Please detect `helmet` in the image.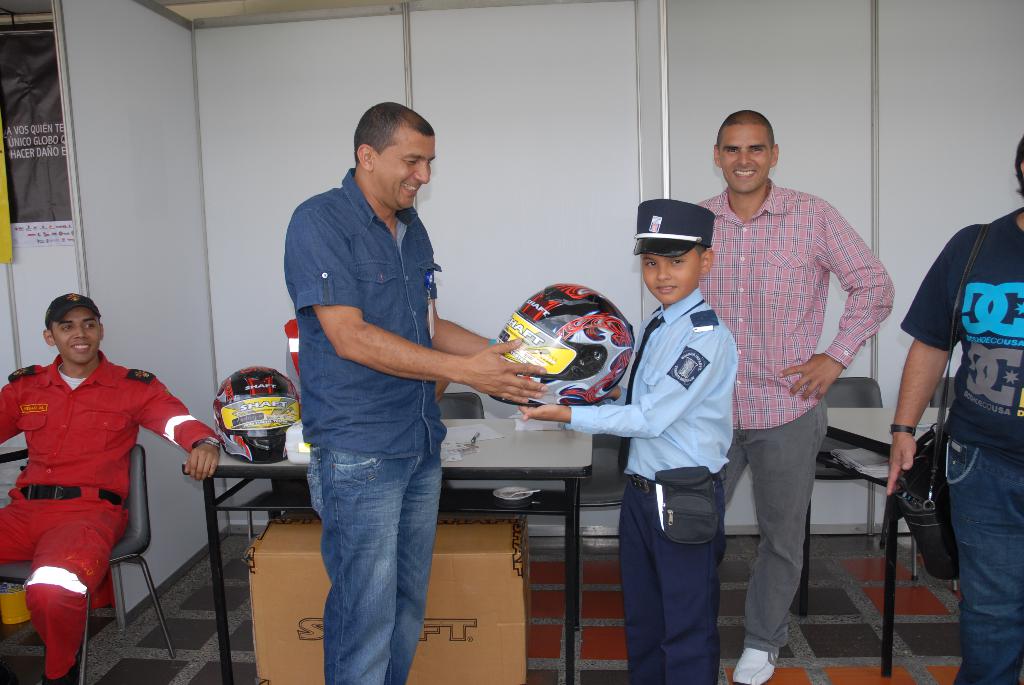
<bbox>498, 295, 625, 414</bbox>.
